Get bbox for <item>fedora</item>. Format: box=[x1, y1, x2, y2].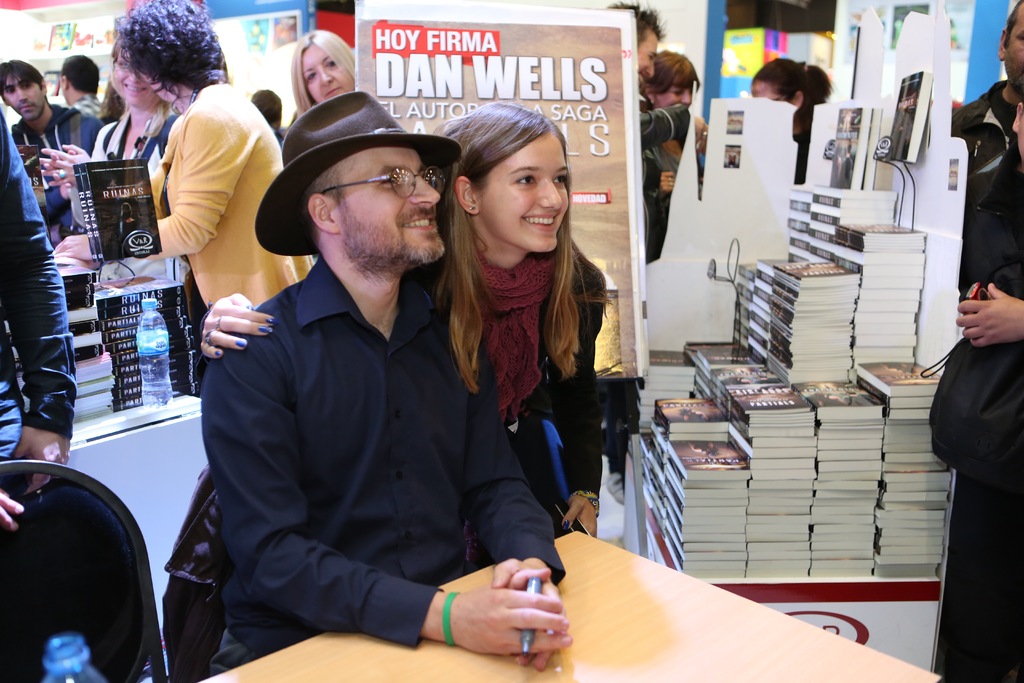
box=[255, 84, 464, 258].
